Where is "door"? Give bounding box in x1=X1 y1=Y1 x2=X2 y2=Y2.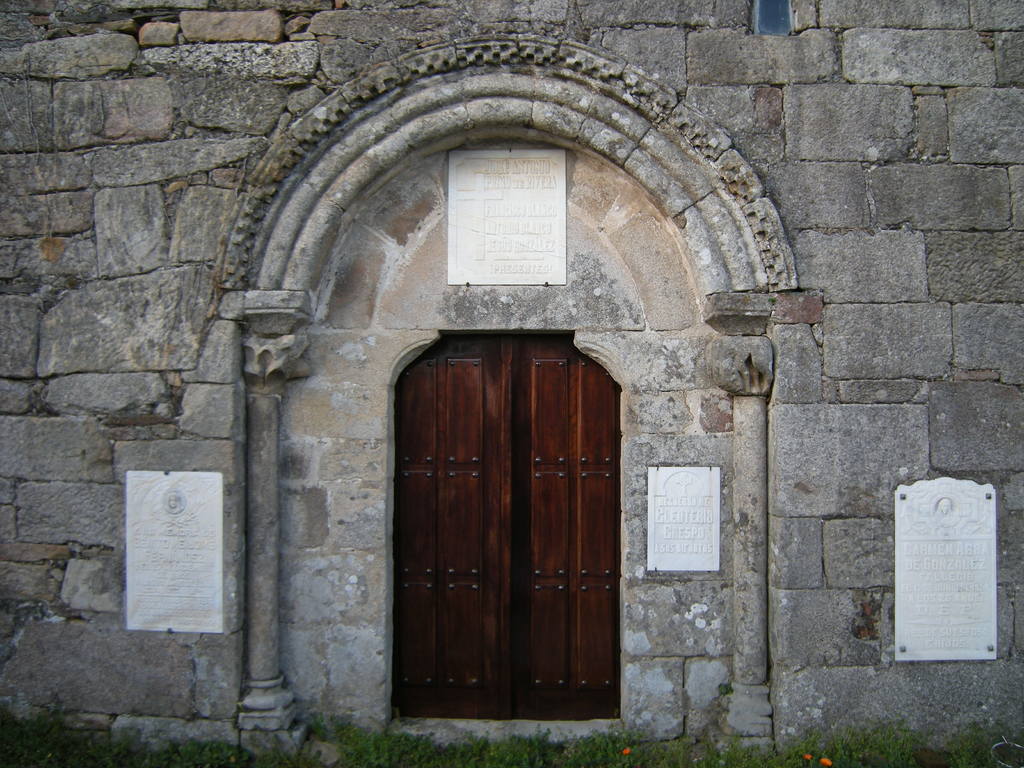
x1=387 y1=347 x2=636 y2=736.
